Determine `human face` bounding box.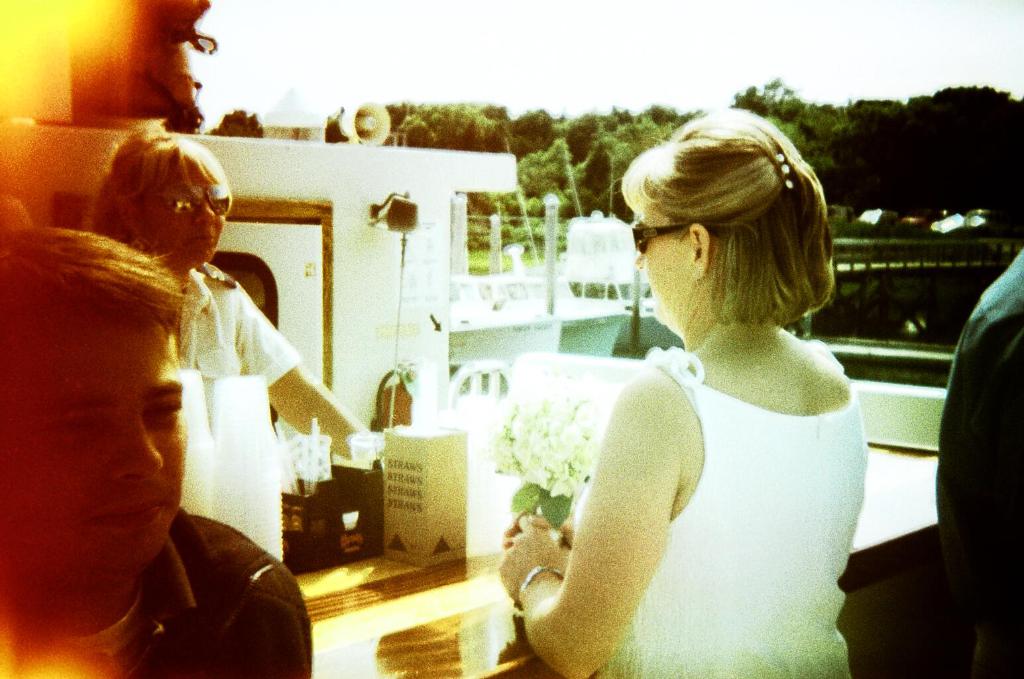
Determined: Rect(3, 309, 187, 593).
